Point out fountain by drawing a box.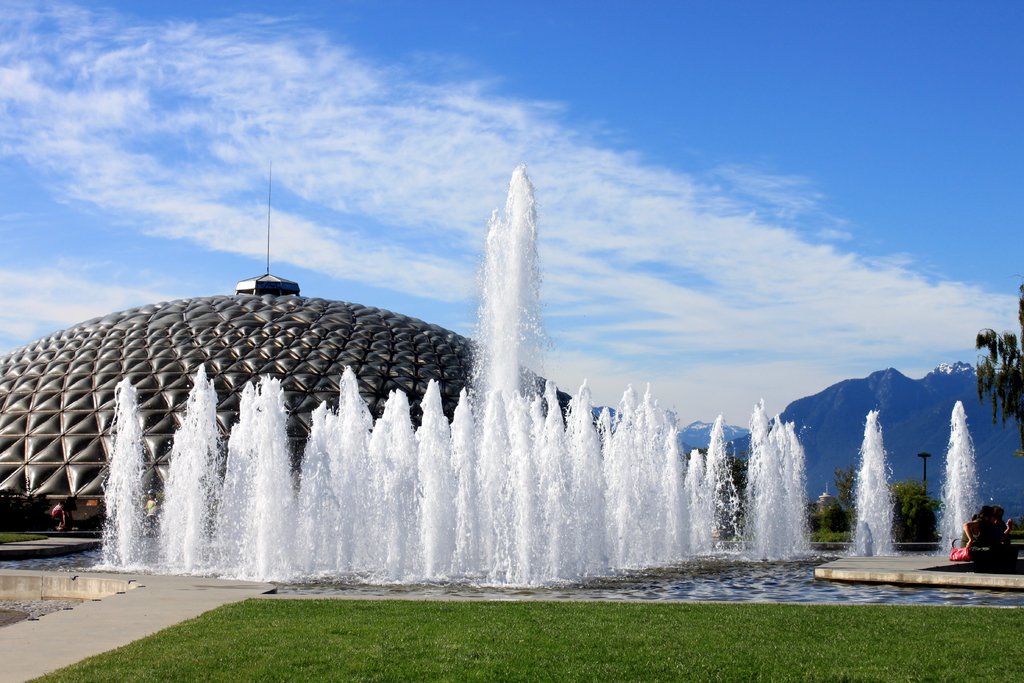
pyautogui.locateOnScreen(929, 394, 982, 570).
